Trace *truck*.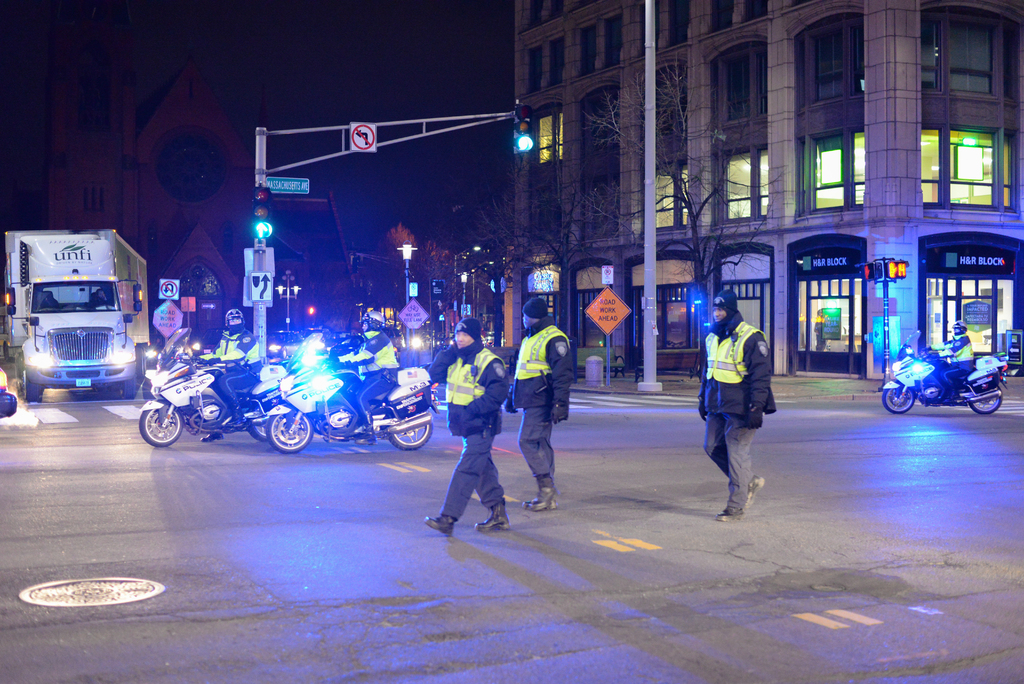
Traced to {"x1": 8, "y1": 223, "x2": 154, "y2": 411}.
